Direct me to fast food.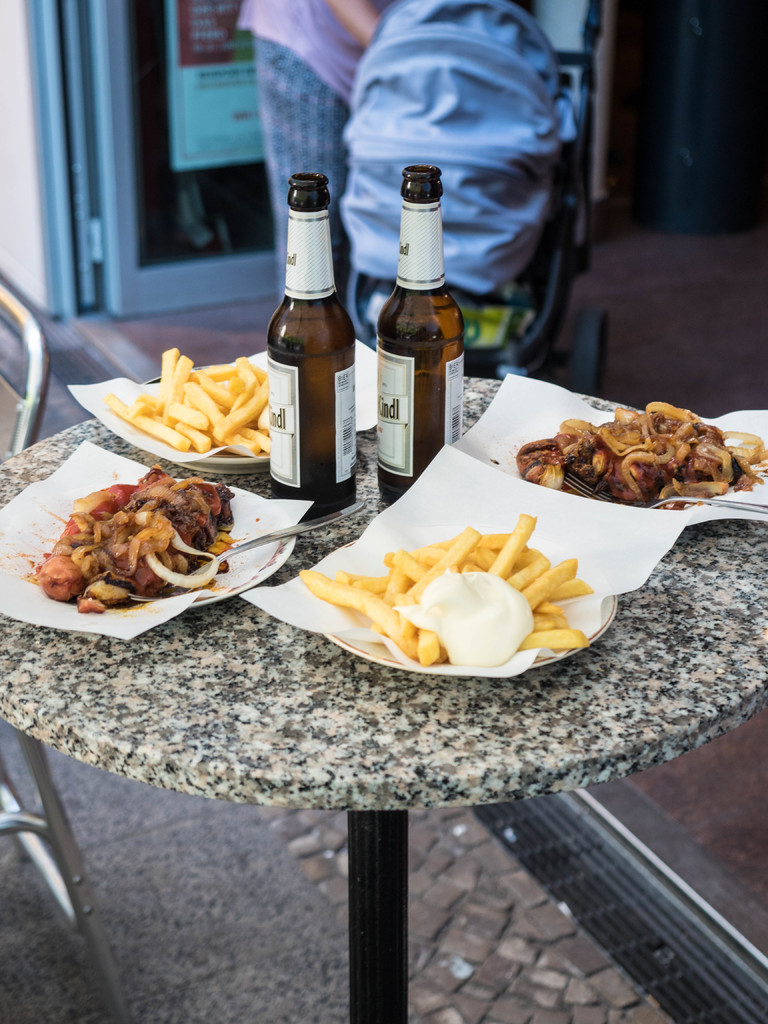
Direction: (367,527,484,628).
